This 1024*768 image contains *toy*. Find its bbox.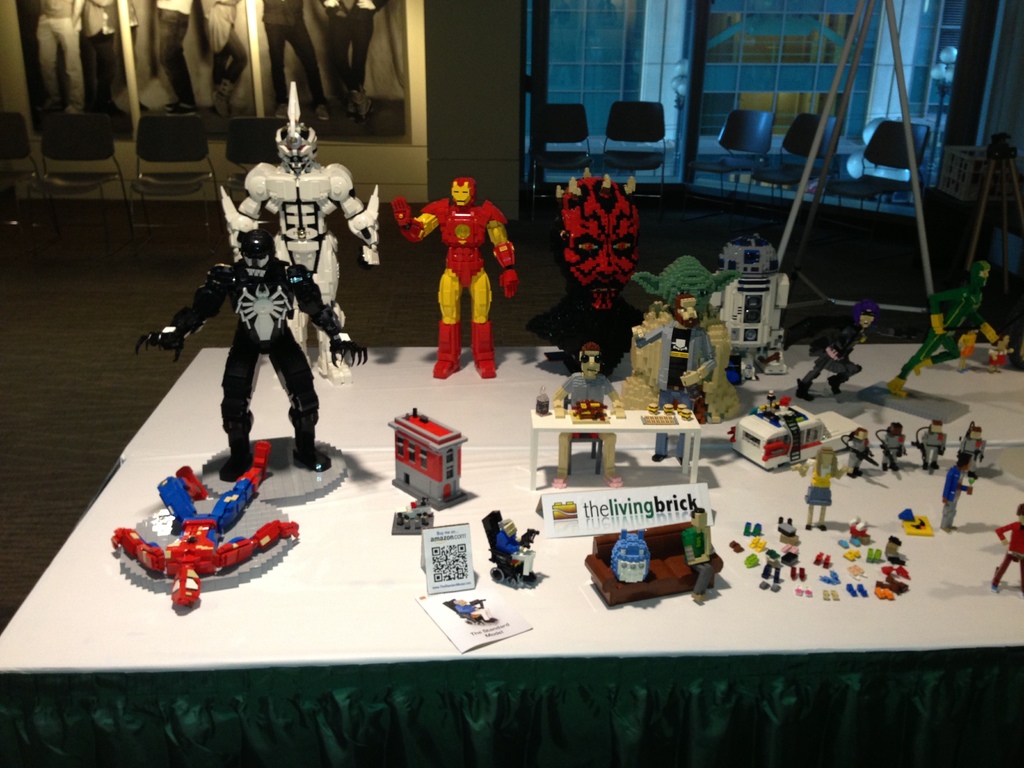
(left=479, top=505, right=541, bottom=591).
